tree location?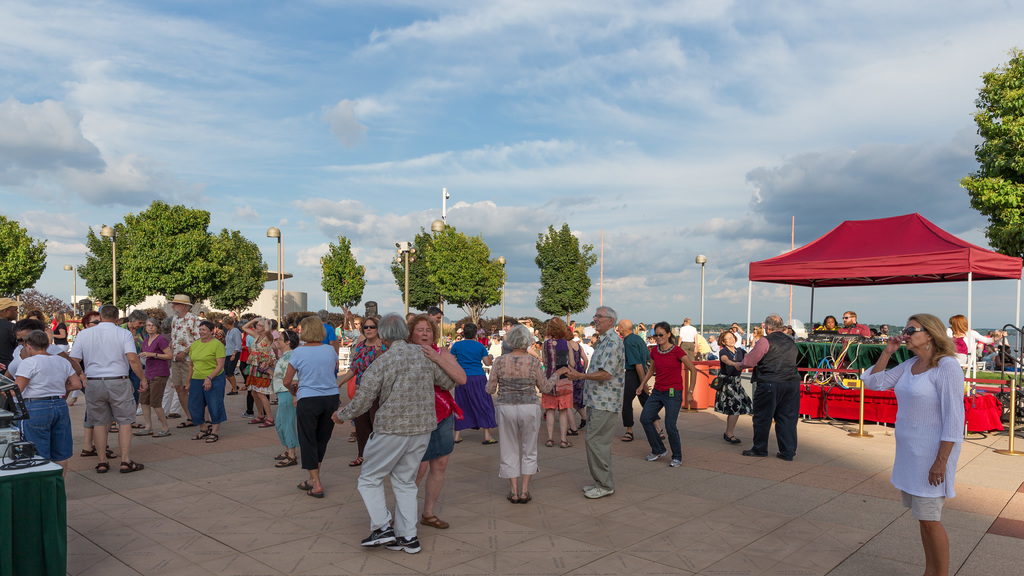
13/282/80/332
